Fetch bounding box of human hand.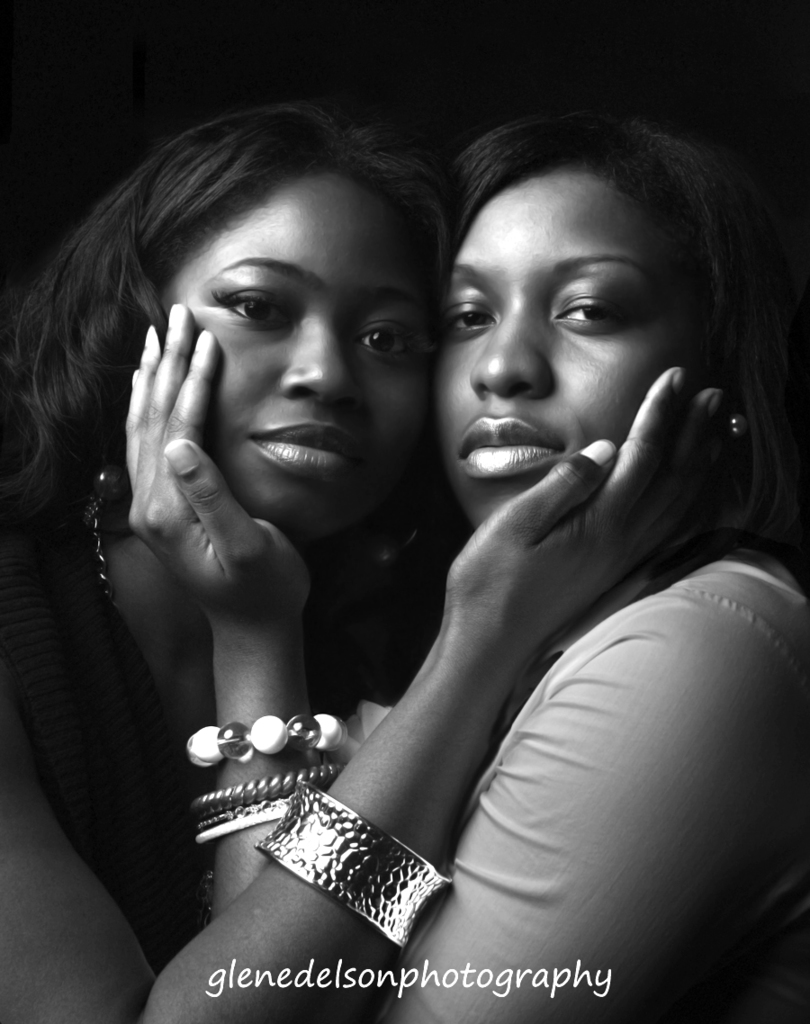
Bbox: [123, 300, 316, 625].
